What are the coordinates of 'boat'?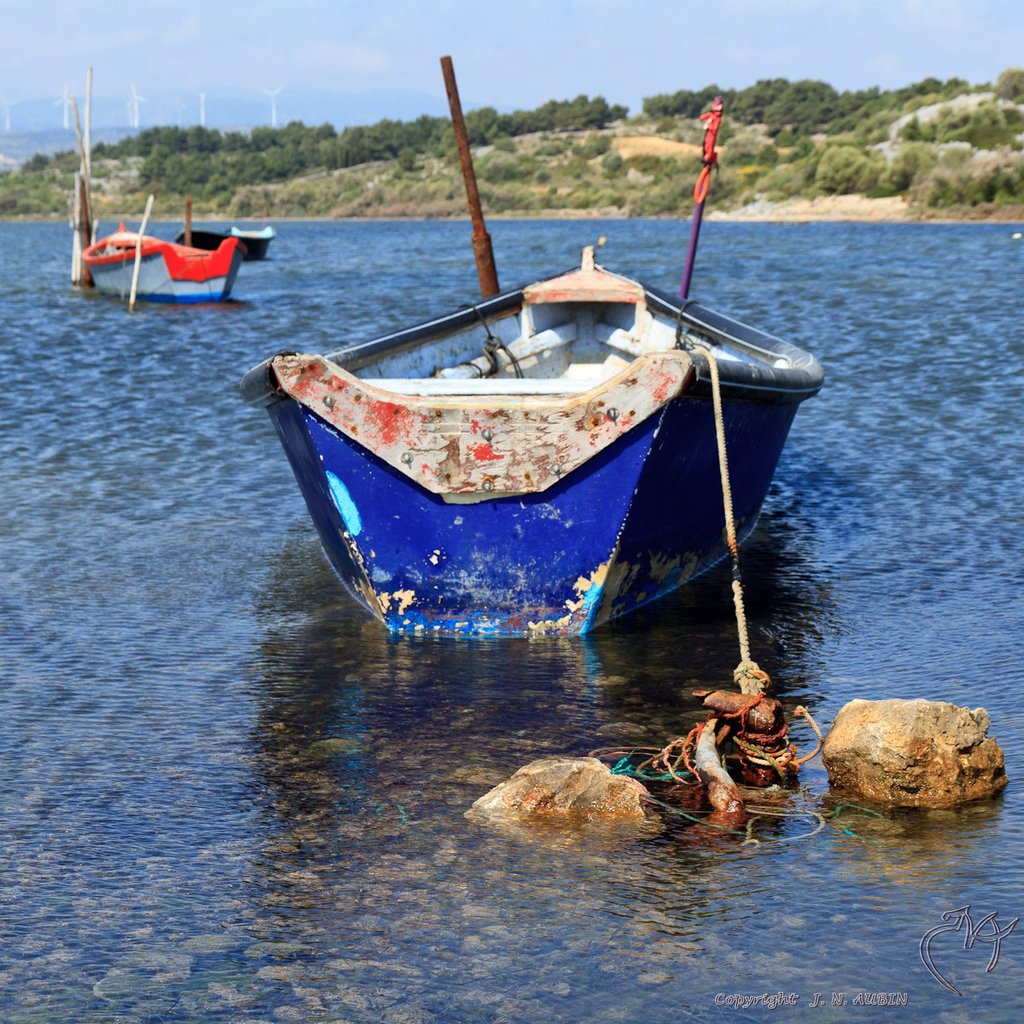
<bbox>72, 178, 229, 306</bbox>.
